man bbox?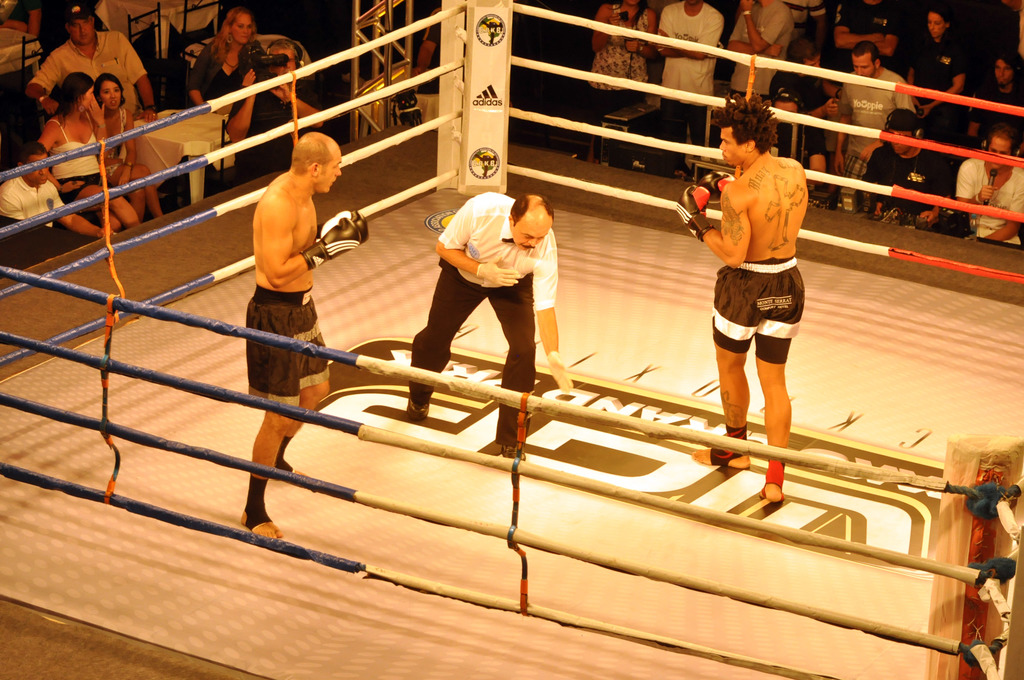
bbox=(854, 109, 952, 229)
